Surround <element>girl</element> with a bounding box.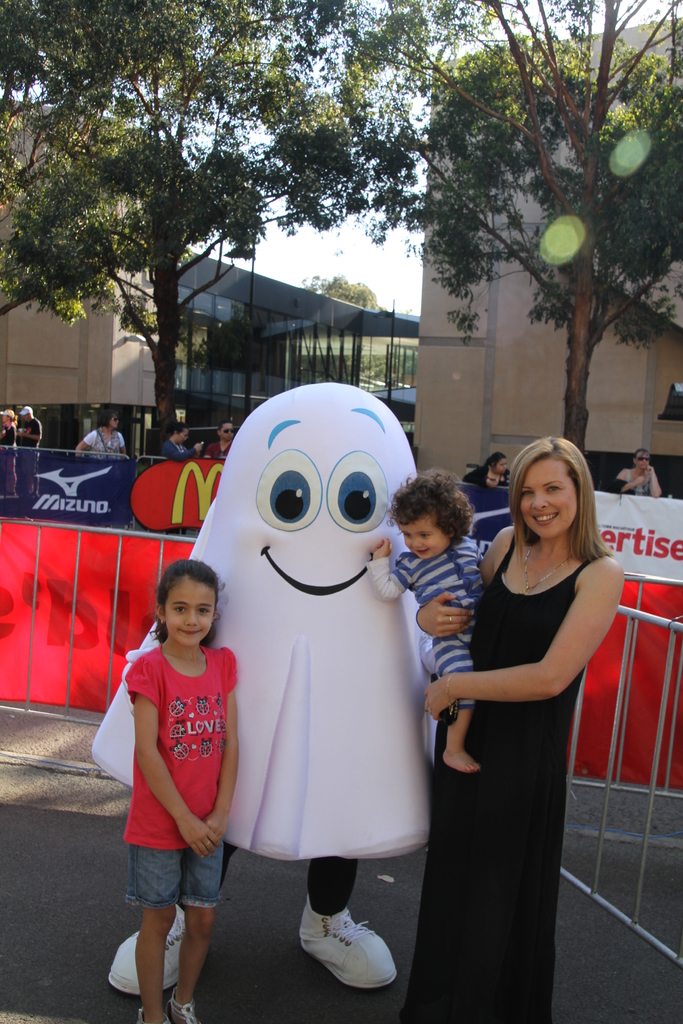
370 469 484 774.
